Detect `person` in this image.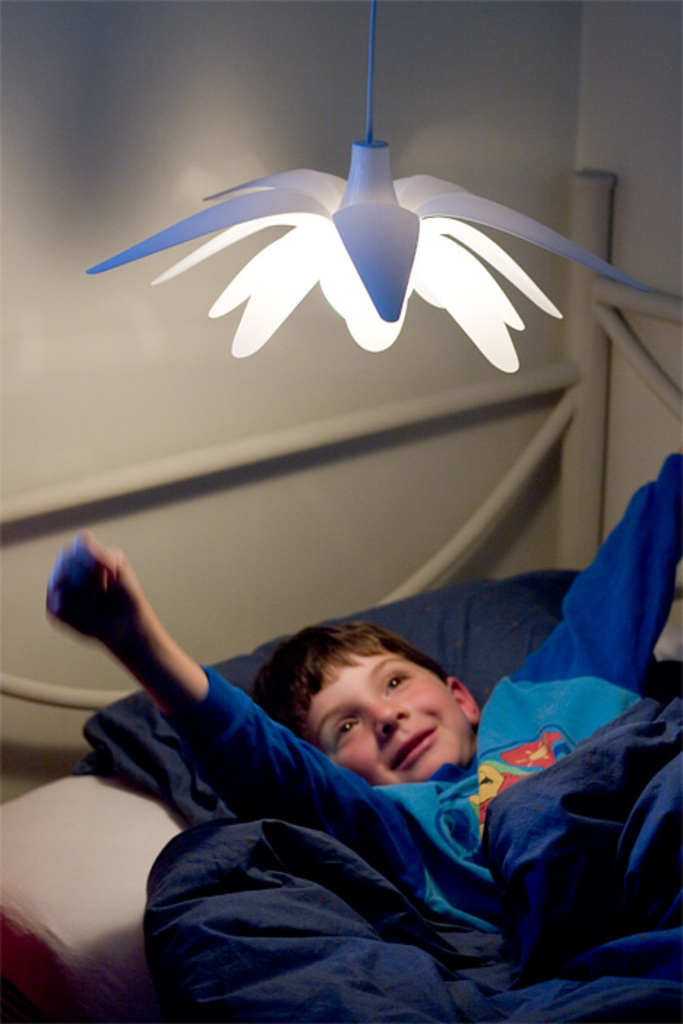
Detection: 42:448:682:938.
